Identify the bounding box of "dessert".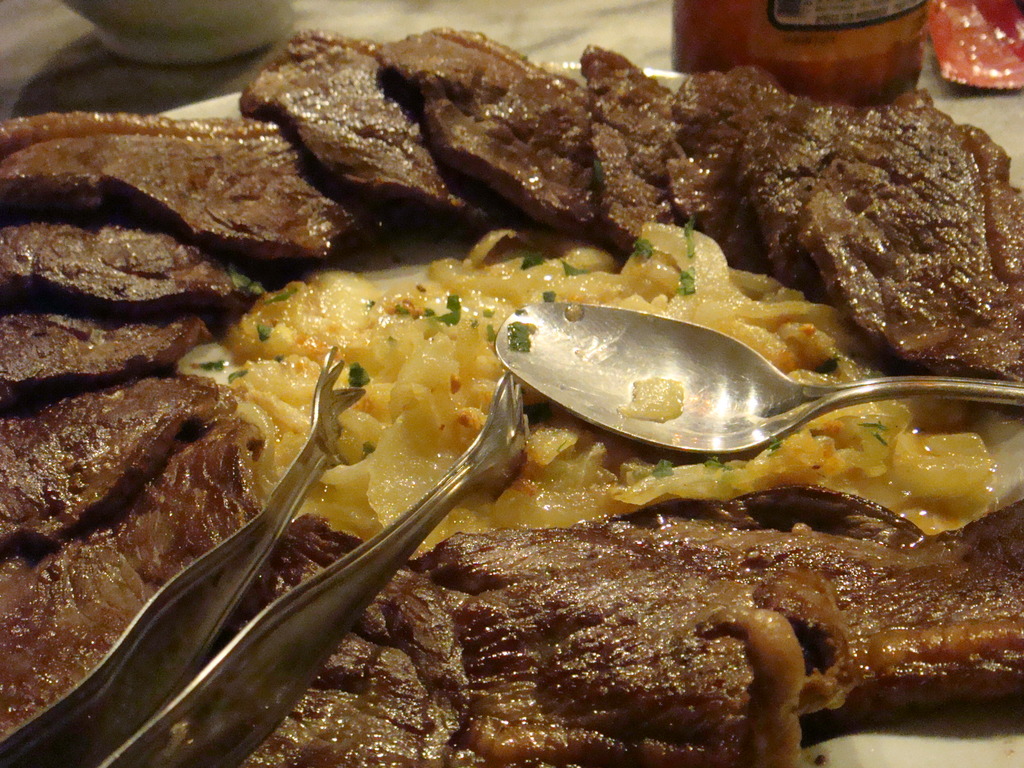
x1=0, y1=224, x2=248, y2=314.
